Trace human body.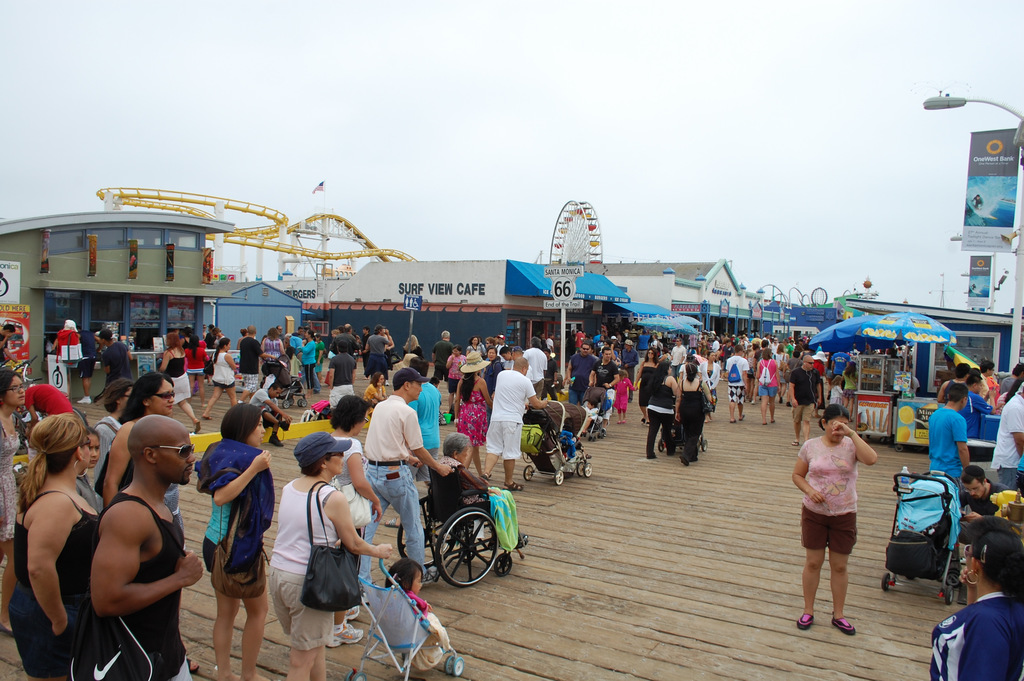
Traced to region(83, 415, 120, 515).
